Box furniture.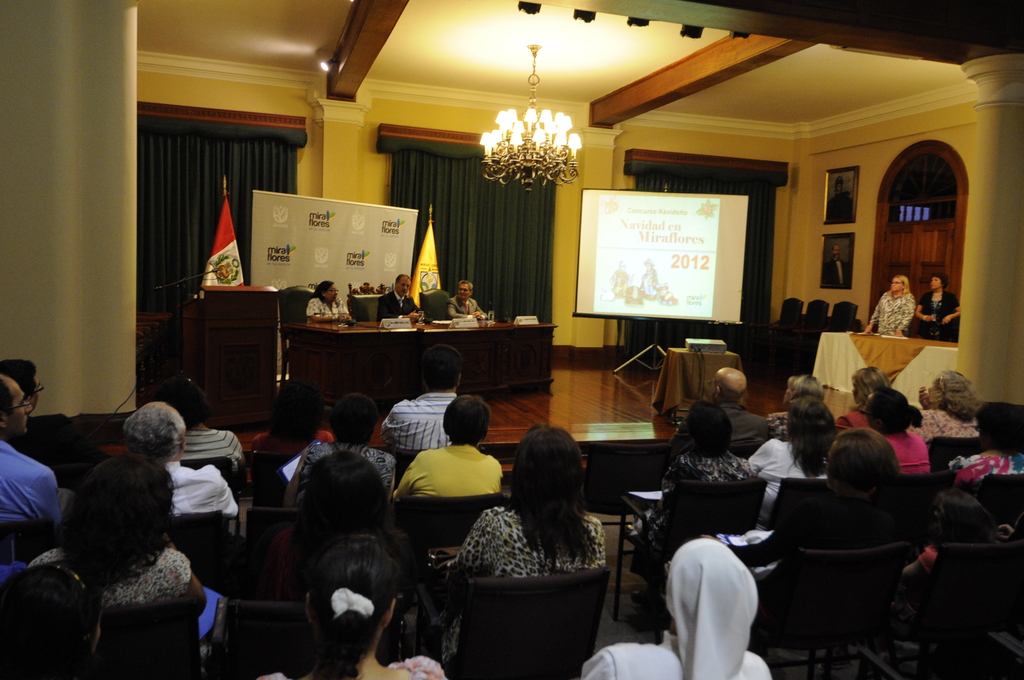
(168, 510, 229, 565).
